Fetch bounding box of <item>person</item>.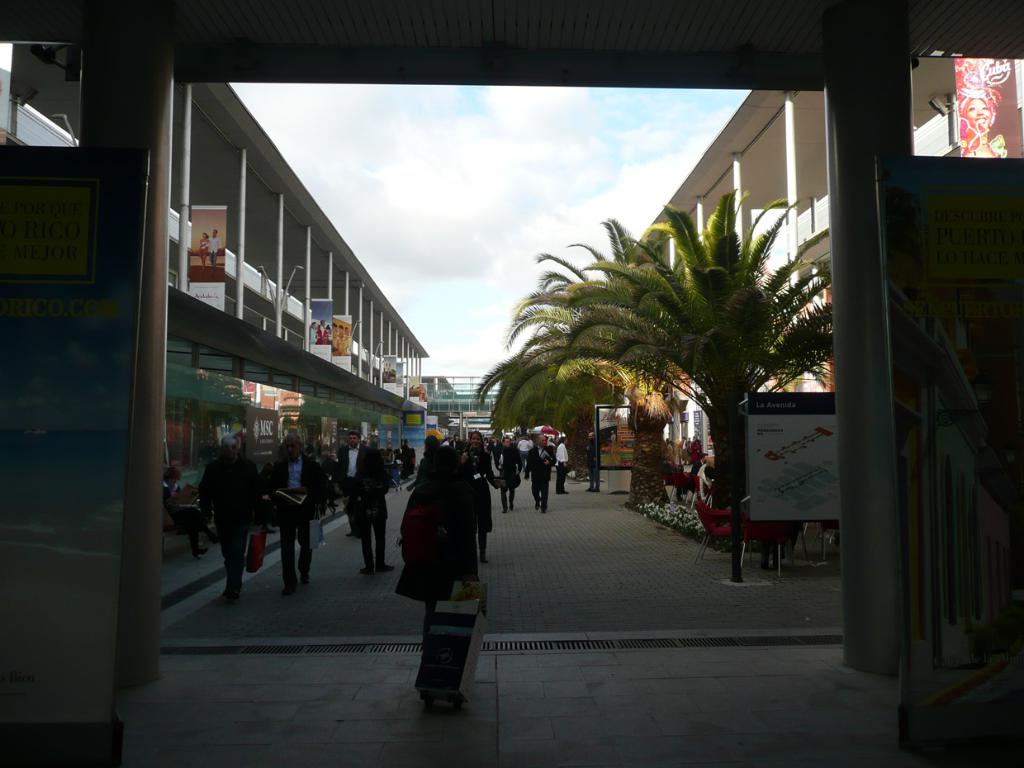
Bbox: 212:230:221:269.
